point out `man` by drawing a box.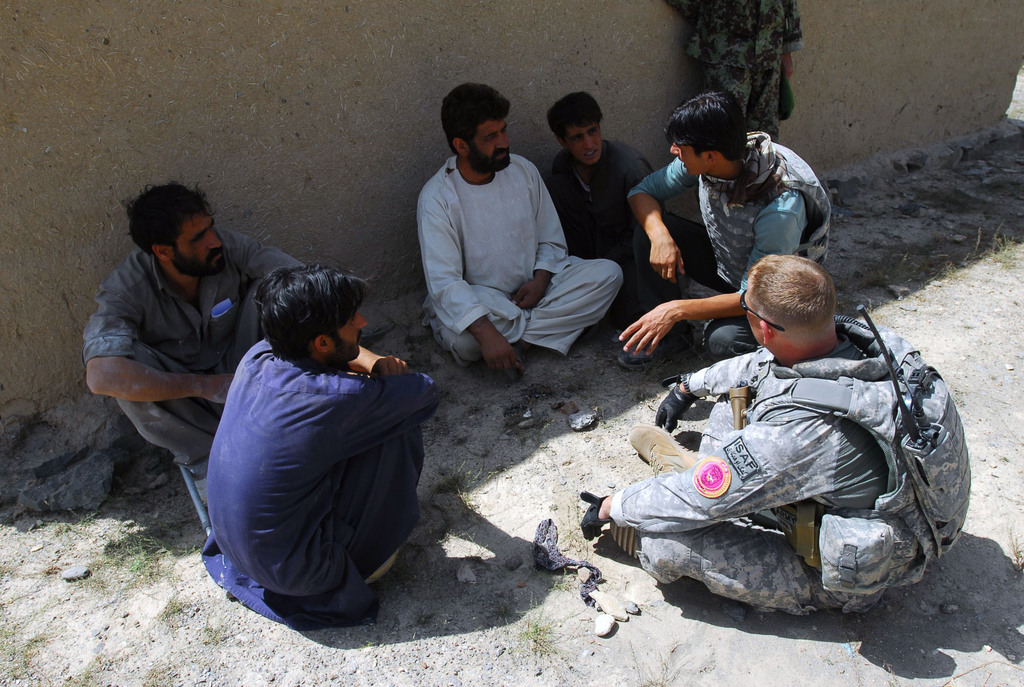
{"left": 202, "top": 260, "right": 438, "bottom": 628}.
